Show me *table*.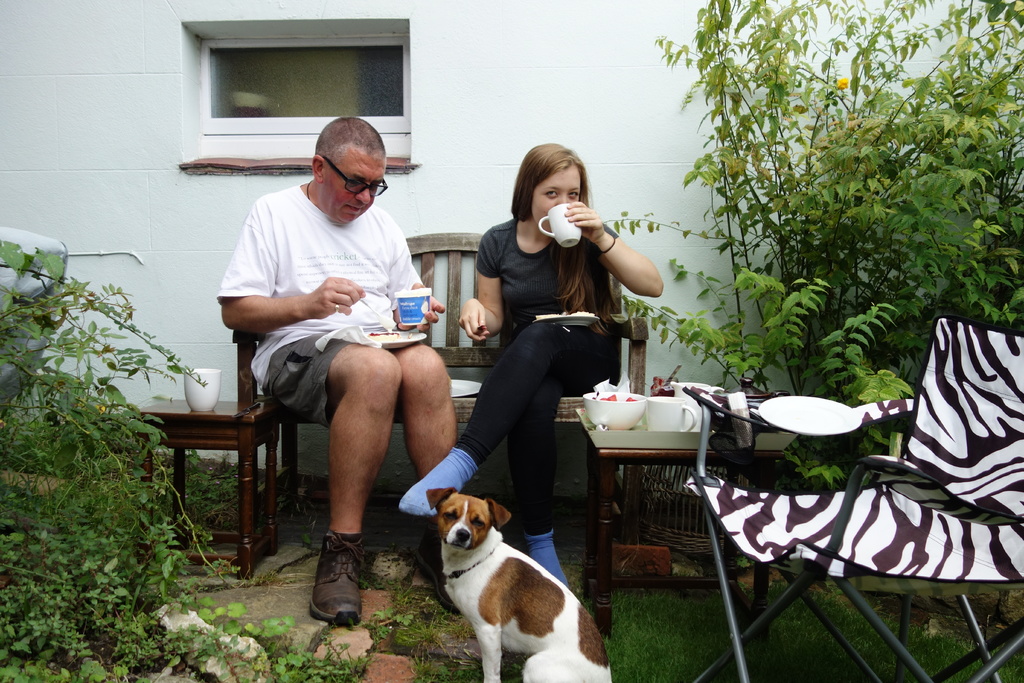
*table* is here: [570,386,749,592].
